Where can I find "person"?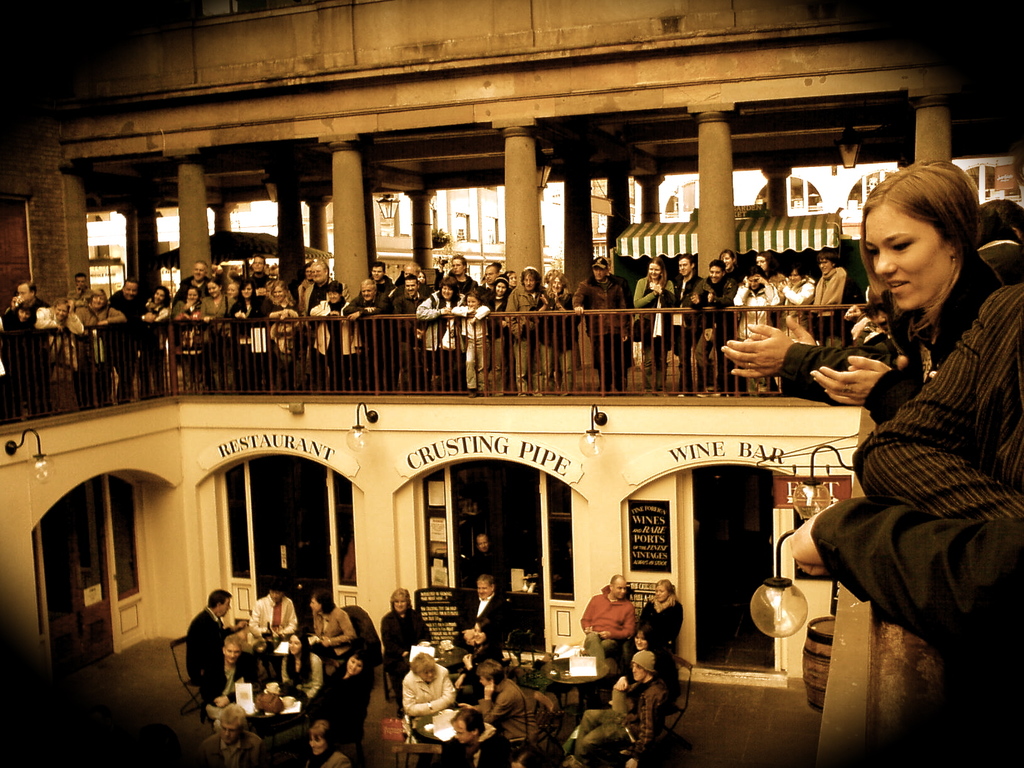
You can find it at {"x1": 462, "y1": 573, "x2": 522, "y2": 660}.
